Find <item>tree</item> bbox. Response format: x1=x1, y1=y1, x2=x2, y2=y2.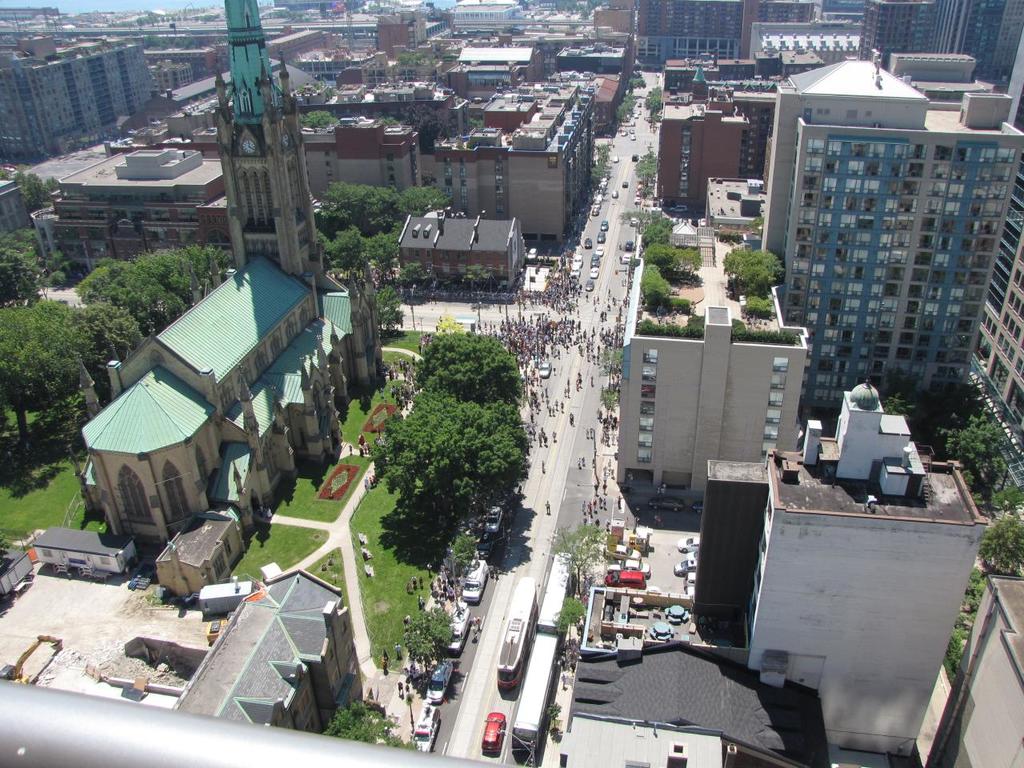
x1=595, y1=343, x2=626, y2=373.
